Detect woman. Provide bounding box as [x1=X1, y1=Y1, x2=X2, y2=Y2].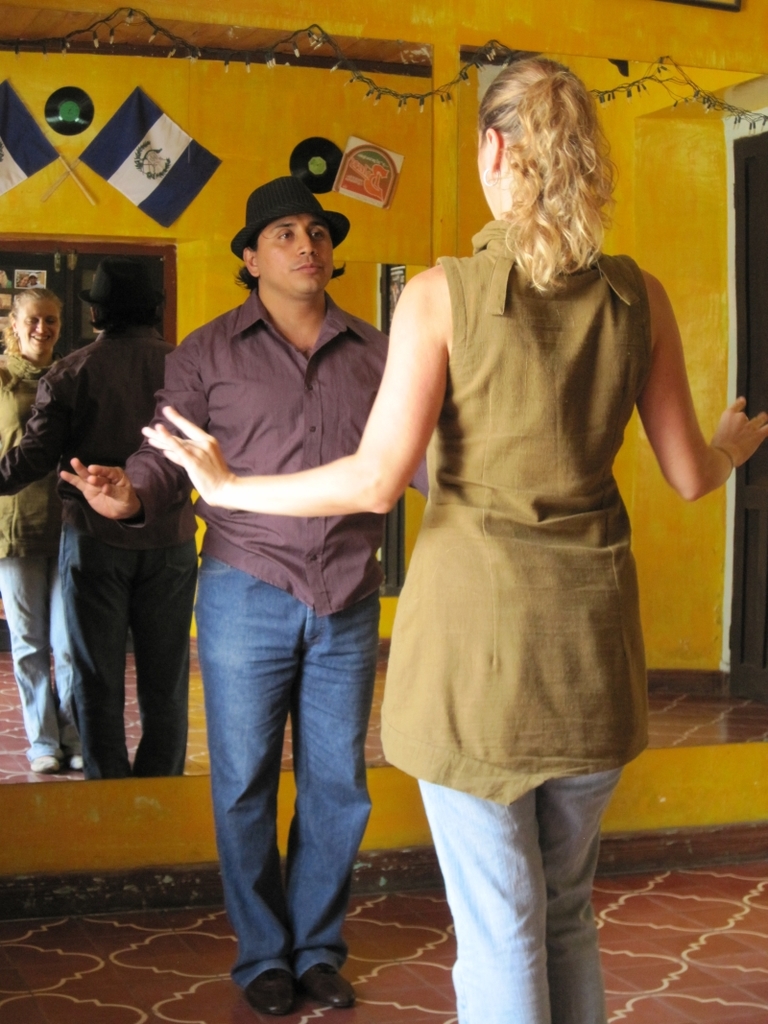
[x1=349, y1=80, x2=699, y2=950].
